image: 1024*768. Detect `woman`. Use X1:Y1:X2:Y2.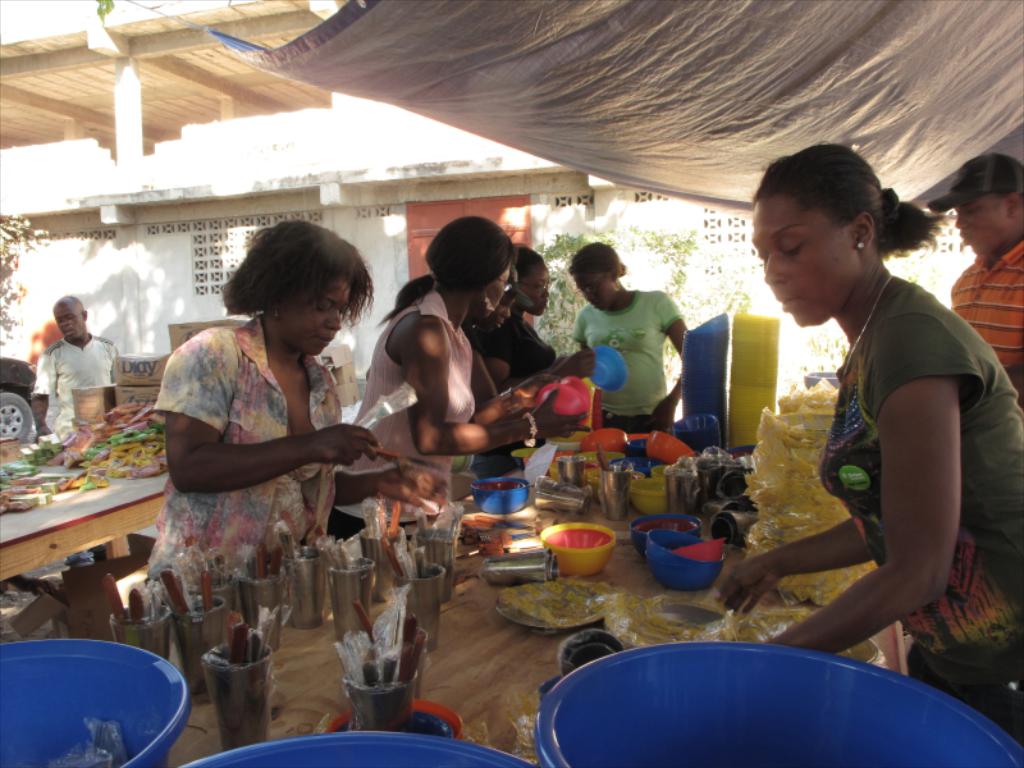
138:227:390:607.
